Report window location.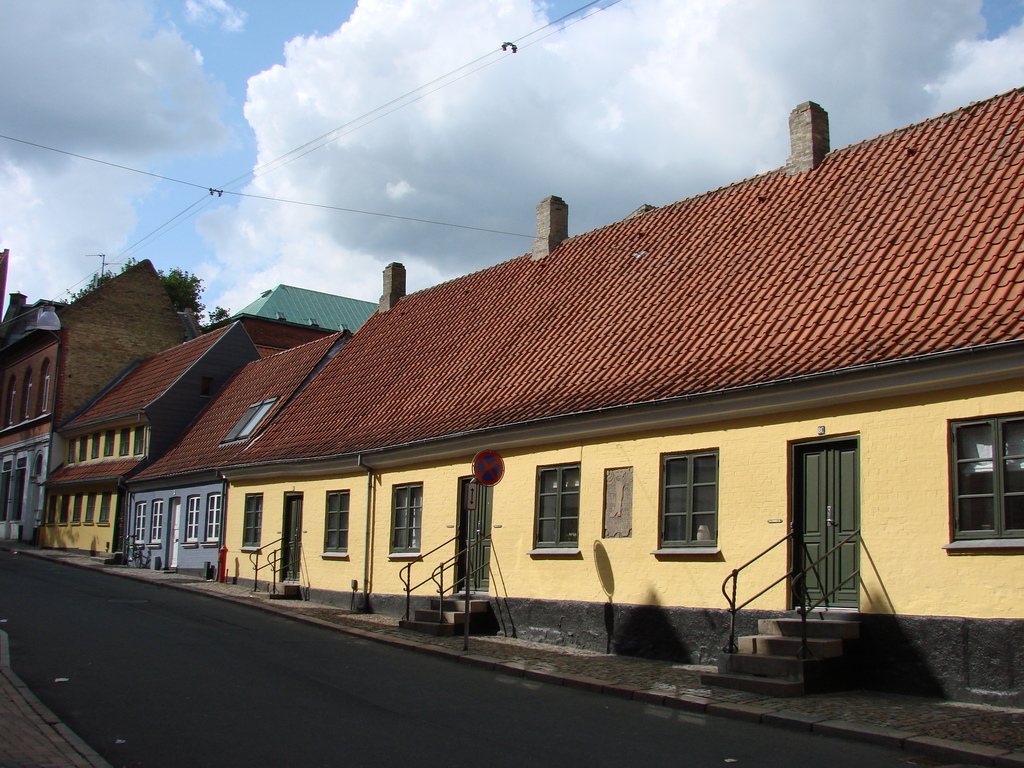
Report: bbox=(184, 498, 201, 548).
